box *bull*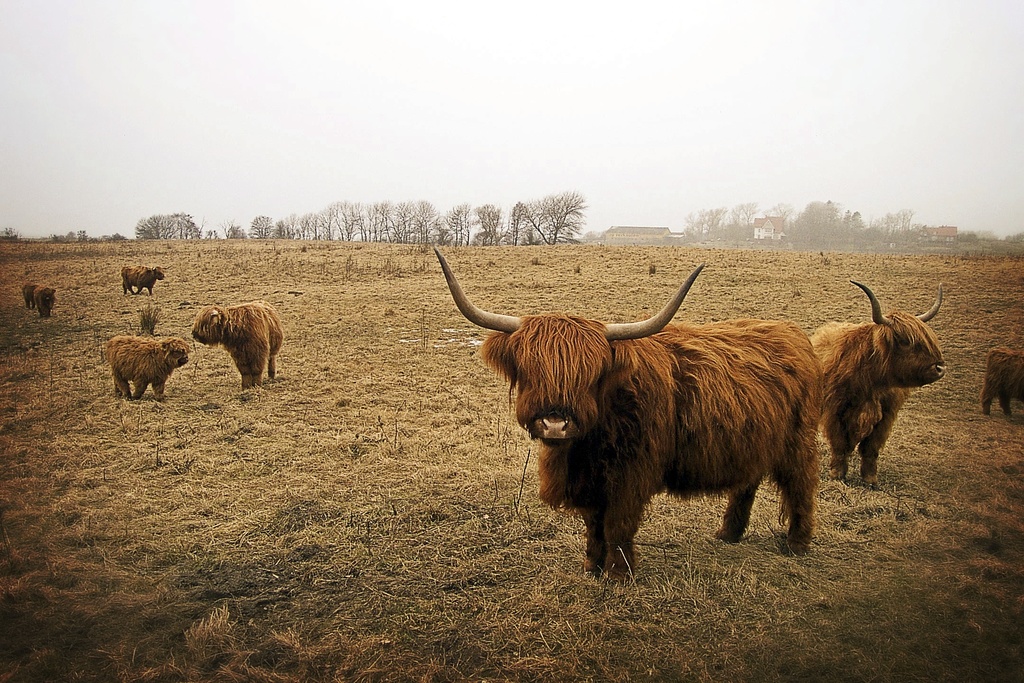
19/284/59/322
